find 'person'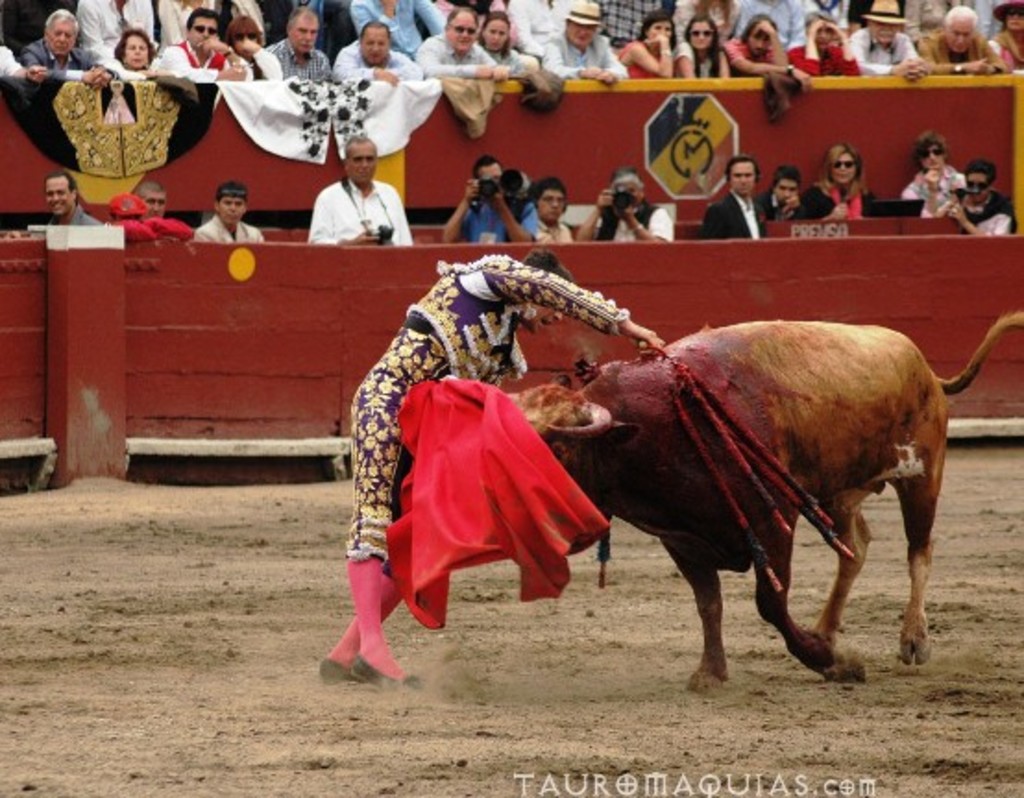
l=442, t=155, r=538, b=246
